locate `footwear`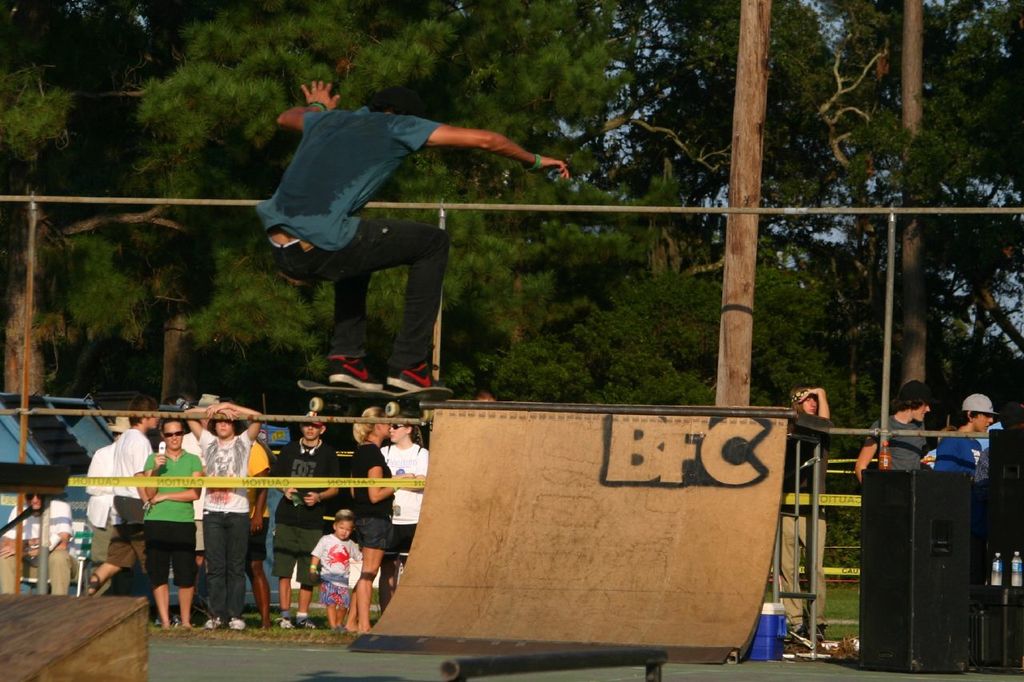
region(207, 620, 222, 630)
